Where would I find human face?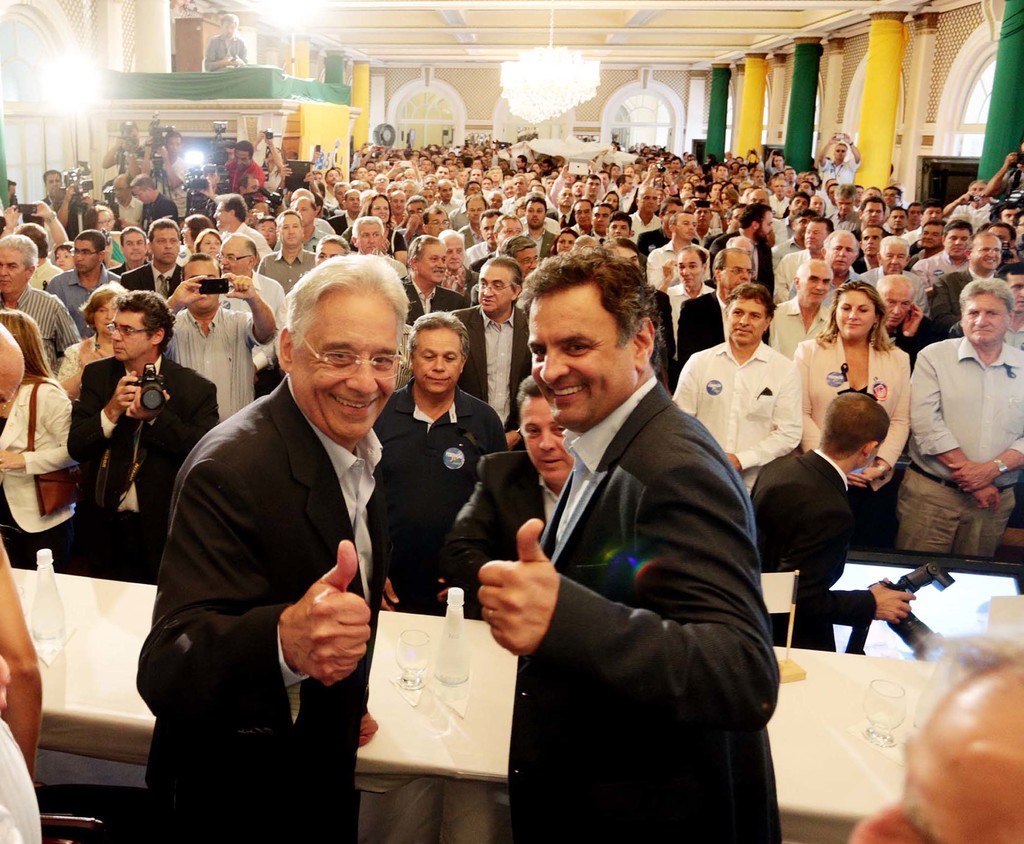
At 1010:276:1023:312.
